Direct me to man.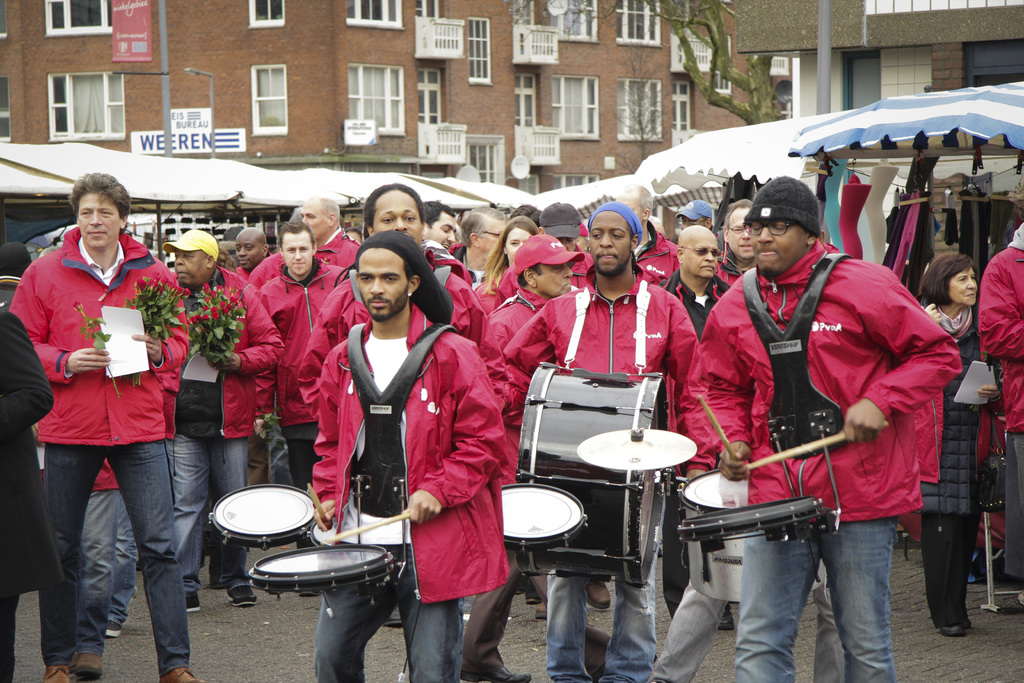
Direction: x1=291, y1=224, x2=510, y2=682.
